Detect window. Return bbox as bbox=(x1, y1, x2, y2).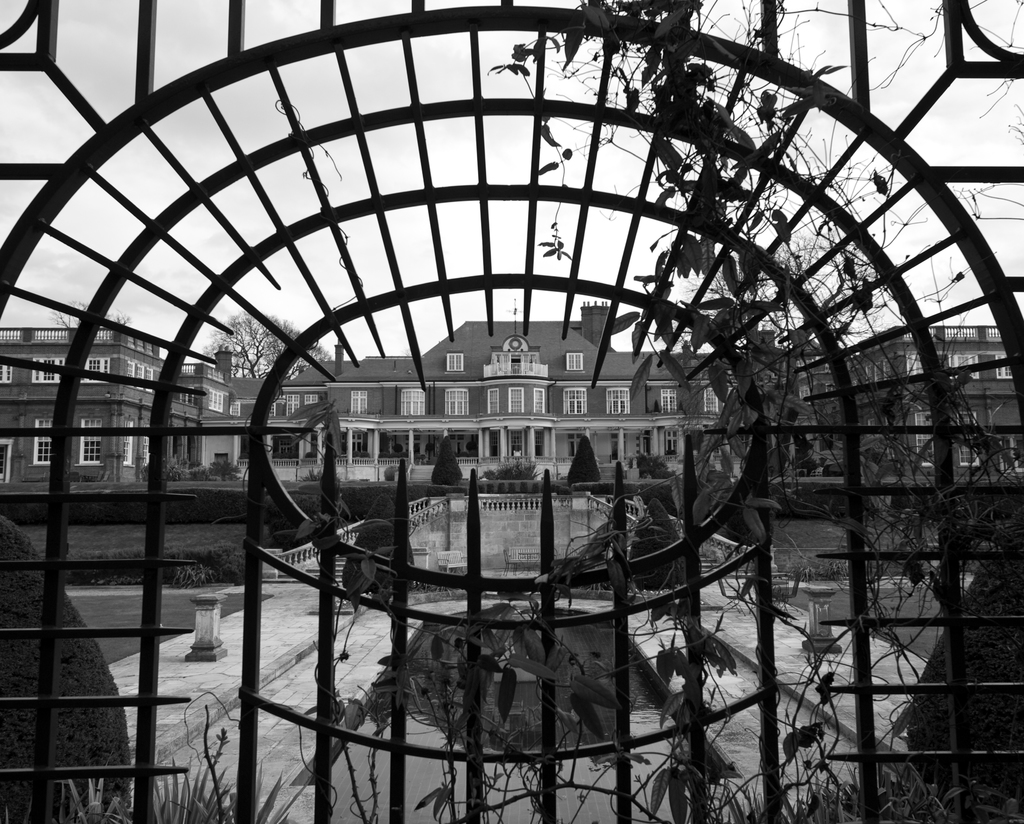
bbox=(0, 363, 12, 382).
